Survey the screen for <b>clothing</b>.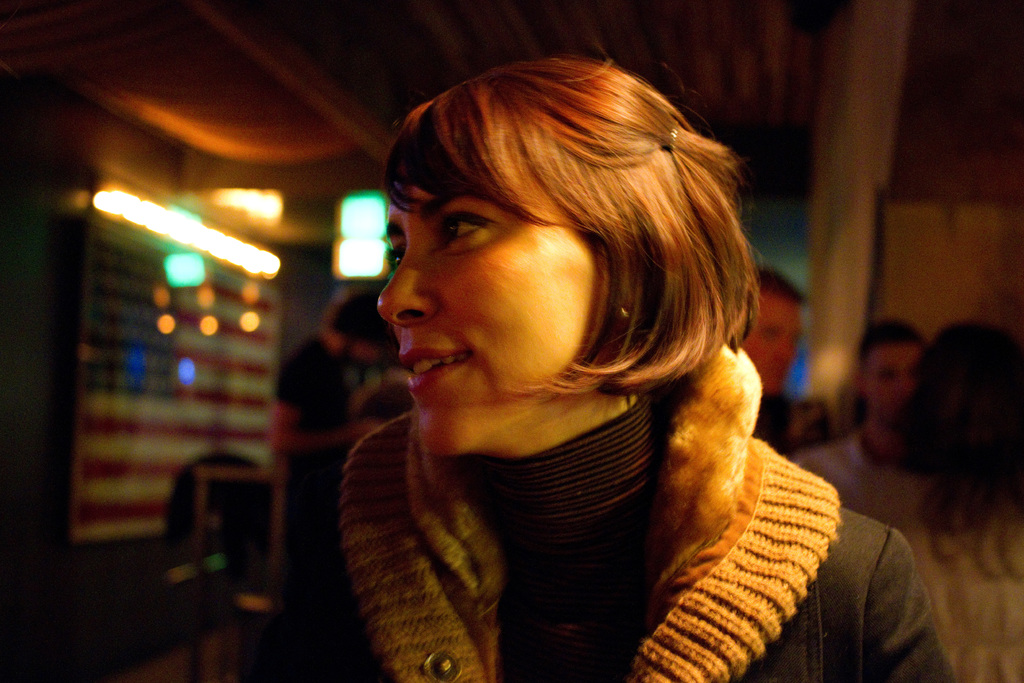
Survey found: <bbox>830, 454, 1023, 682</bbox>.
